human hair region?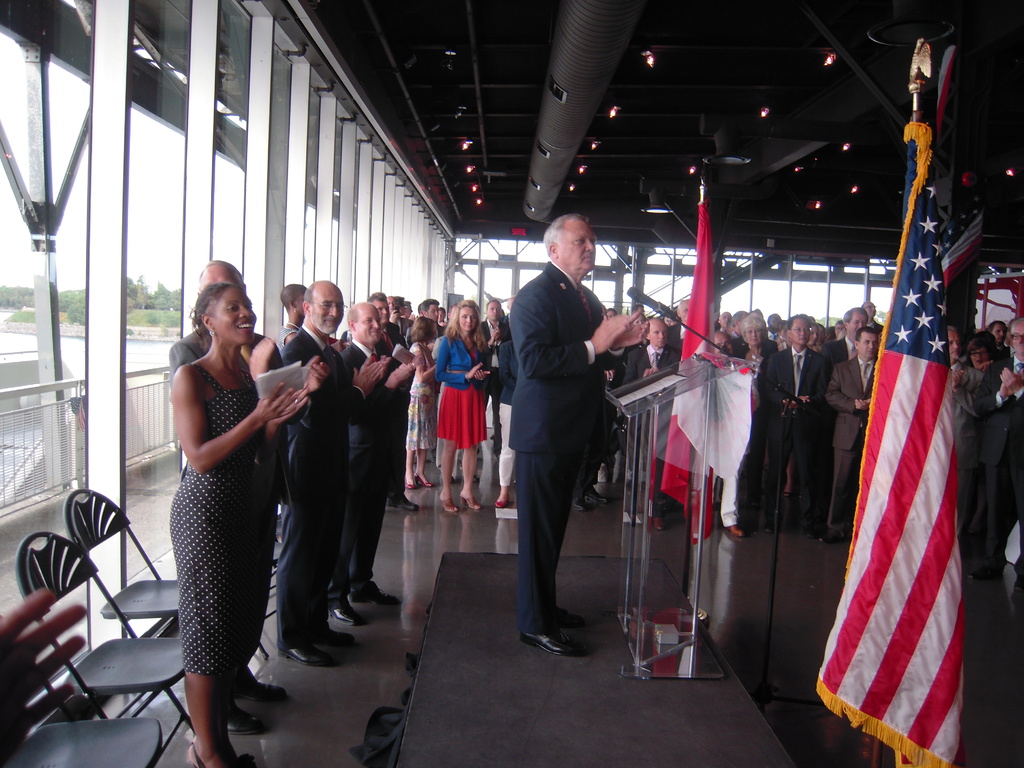
{"left": 989, "top": 321, "right": 1004, "bottom": 330}
